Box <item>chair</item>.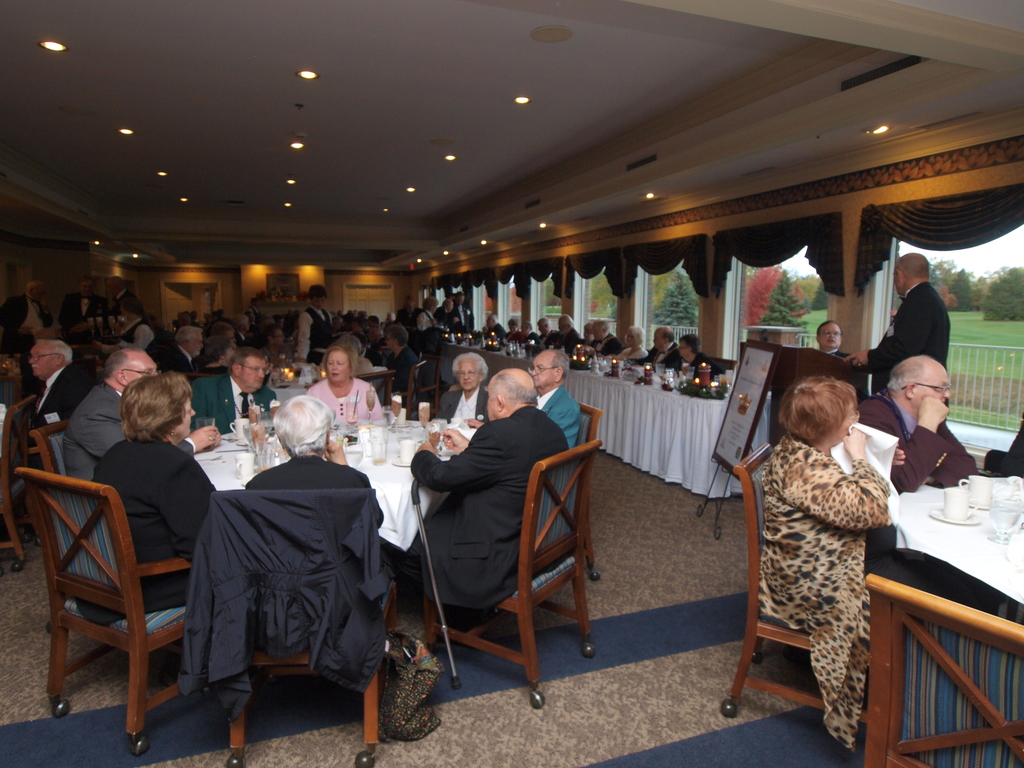
locate(186, 373, 218, 385).
